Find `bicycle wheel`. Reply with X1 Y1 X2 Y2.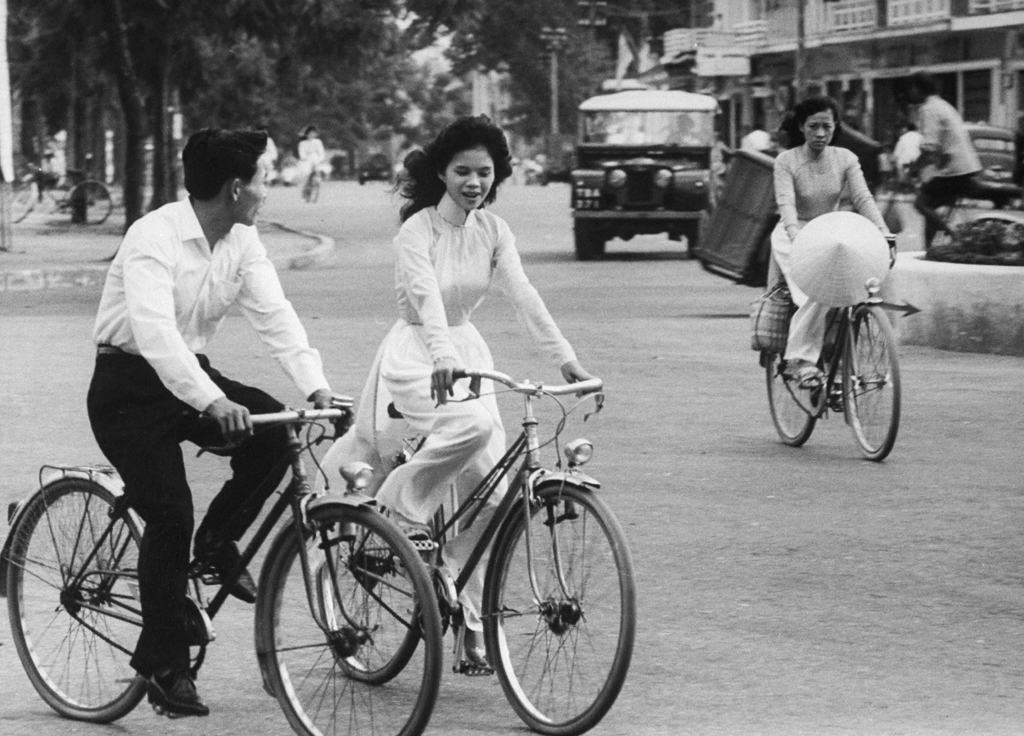
3 477 173 732.
